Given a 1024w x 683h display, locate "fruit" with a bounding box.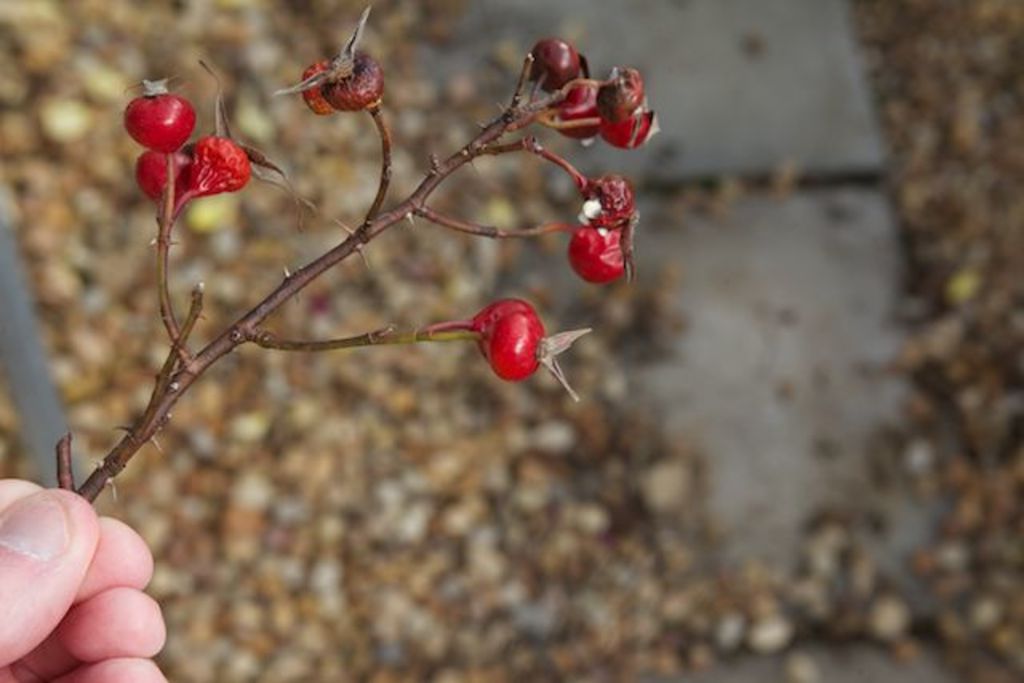
Located: (x1=466, y1=301, x2=547, y2=384).
